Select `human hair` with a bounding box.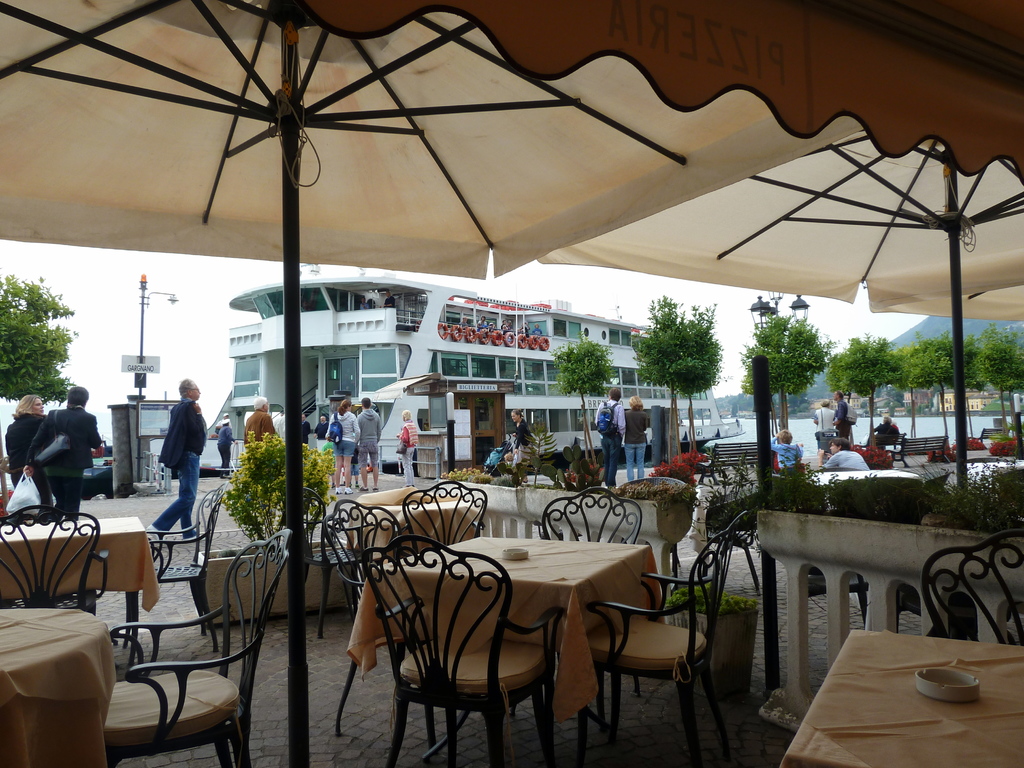
778,428,795,444.
